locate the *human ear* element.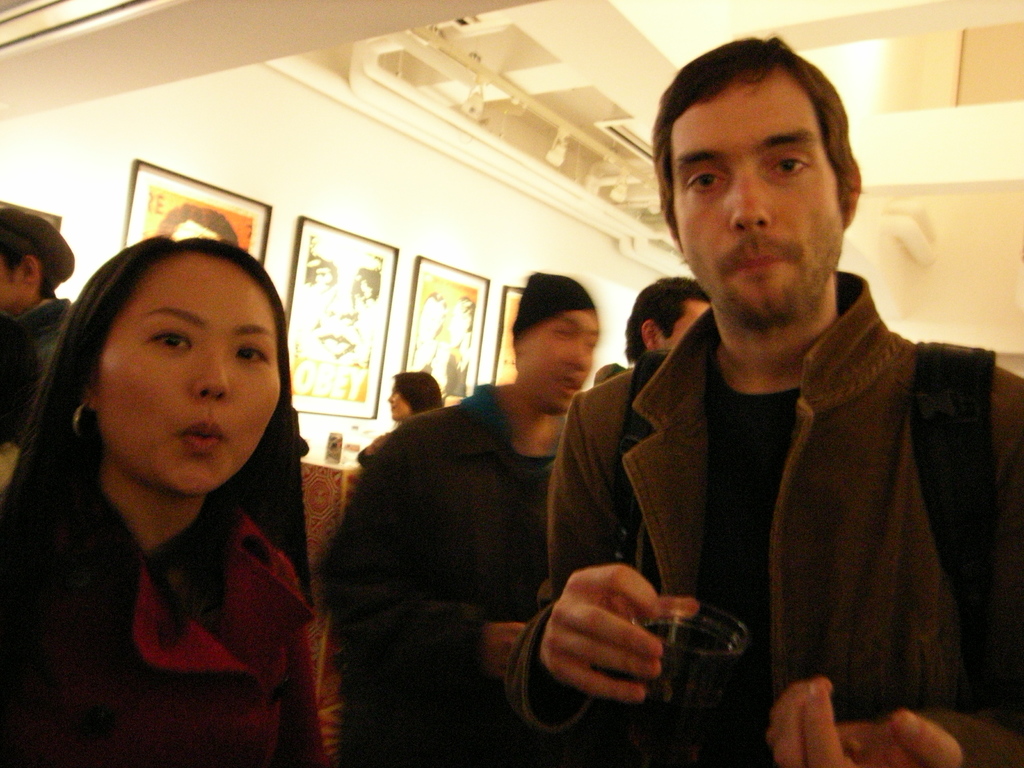
Element bbox: x1=26 y1=252 x2=42 y2=284.
